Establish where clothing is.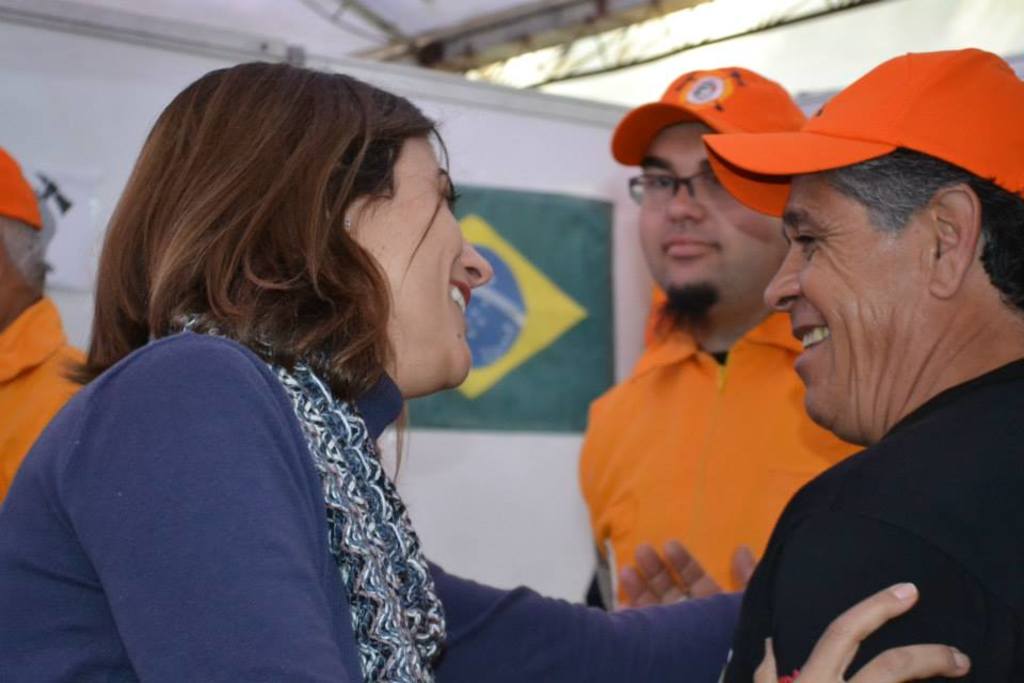
Established at region(721, 353, 1023, 682).
